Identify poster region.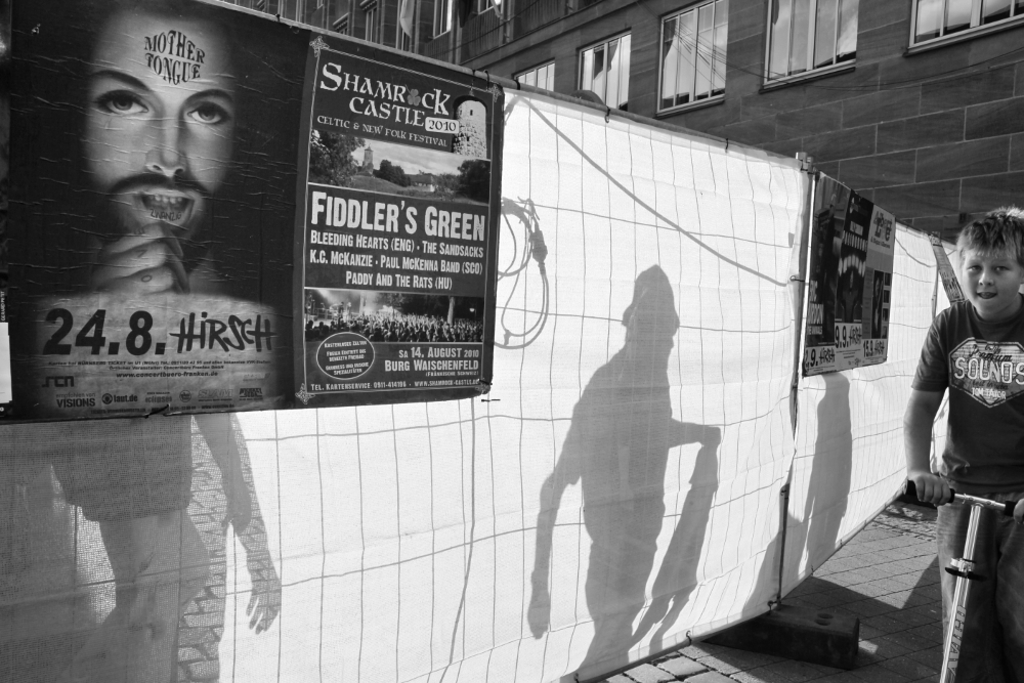
Region: rect(0, 1, 510, 424).
